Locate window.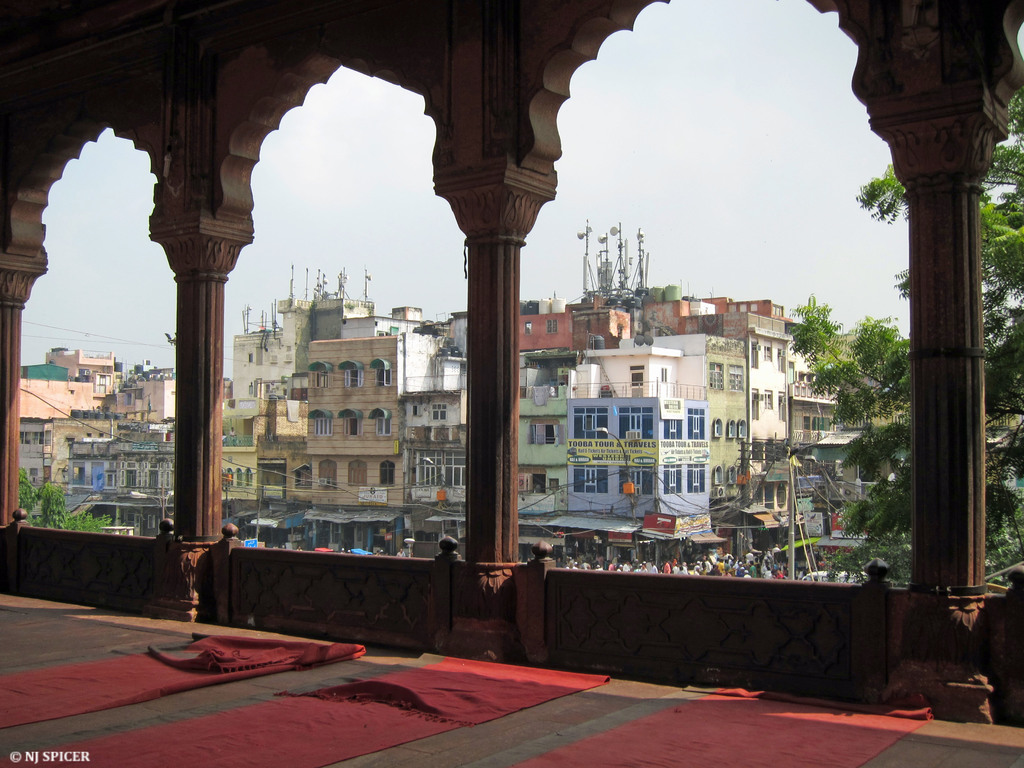
Bounding box: {"left": 319, "top": 460, "right": 336, "bottom": 487}.
